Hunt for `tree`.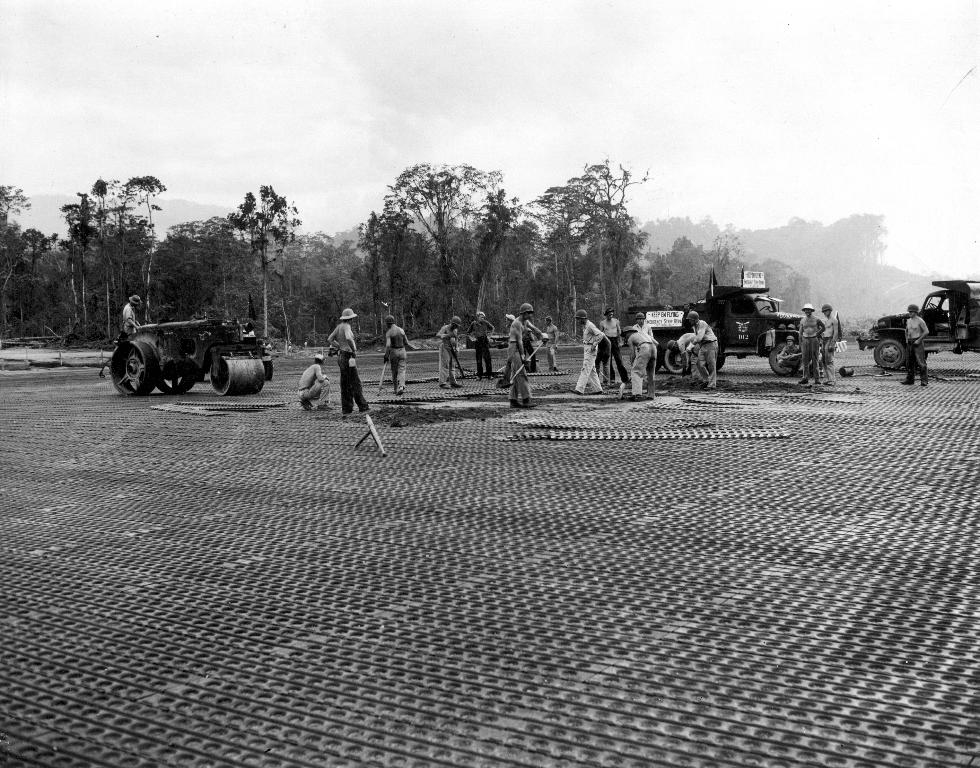
Hunted down at 751, 258, 786, 295.
